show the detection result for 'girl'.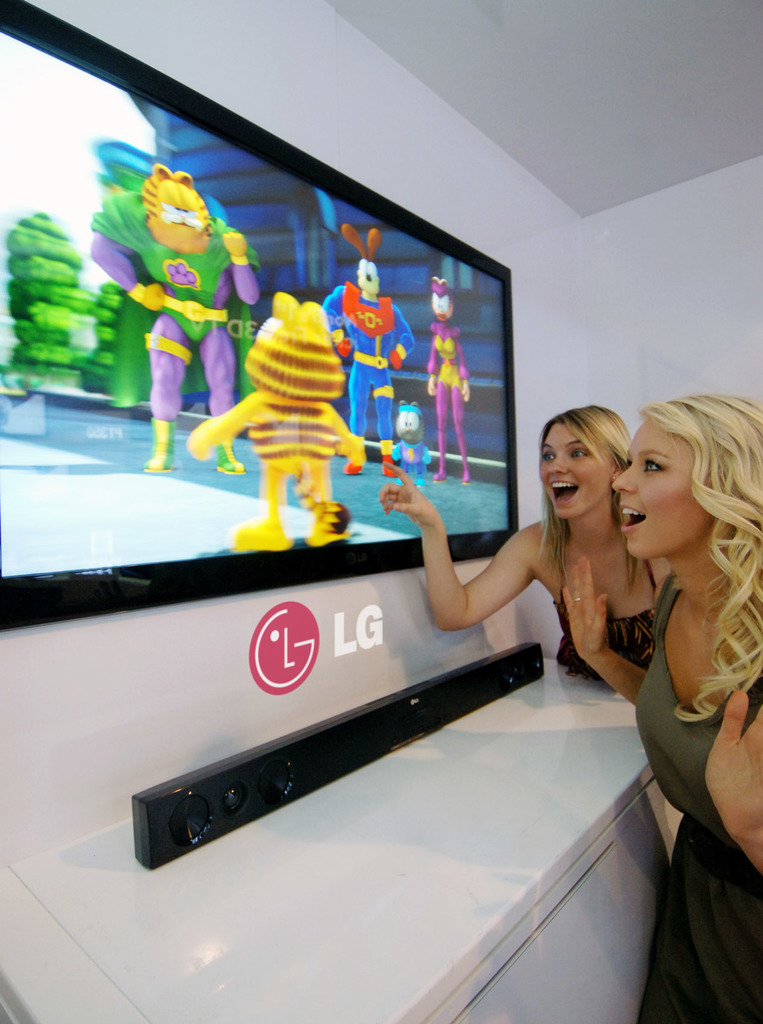
x1=377 y1=400 x2=673 y2=694.
